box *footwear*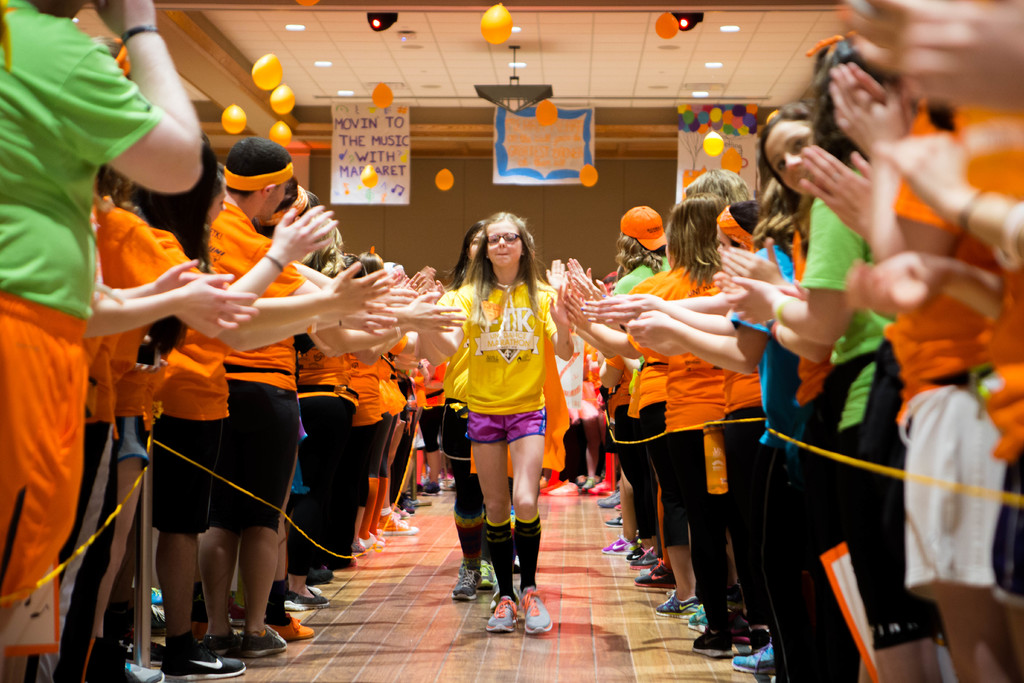
locate(632, 557, 673, 589)
